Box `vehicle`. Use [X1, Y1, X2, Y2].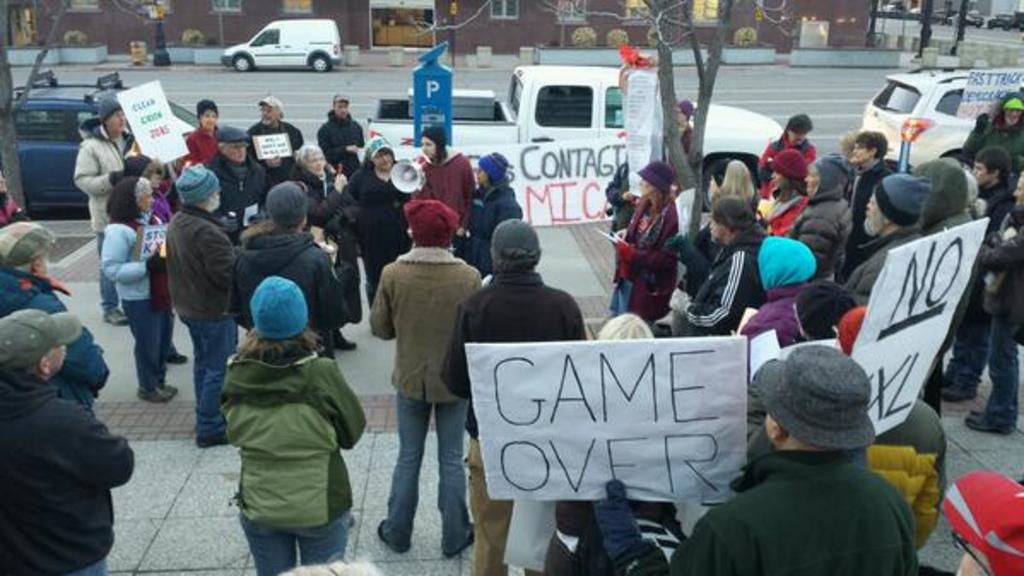
[212, 7, 335, 58].
